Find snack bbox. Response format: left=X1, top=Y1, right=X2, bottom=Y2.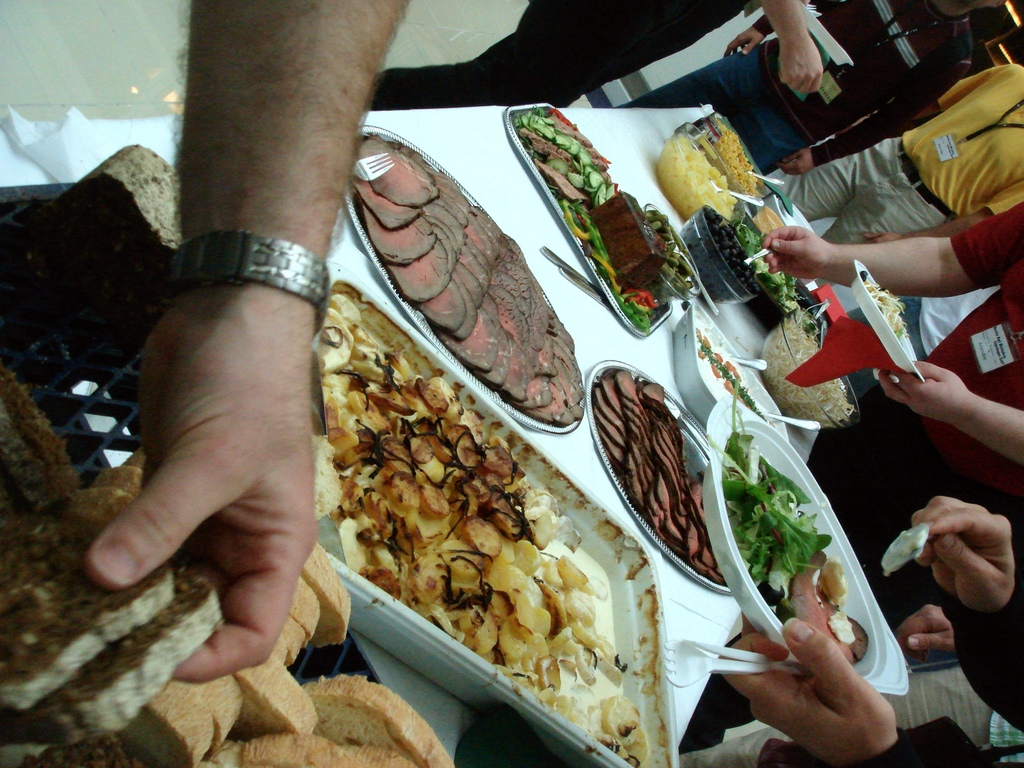
left=343, top=139, right=580, bottom=431.
